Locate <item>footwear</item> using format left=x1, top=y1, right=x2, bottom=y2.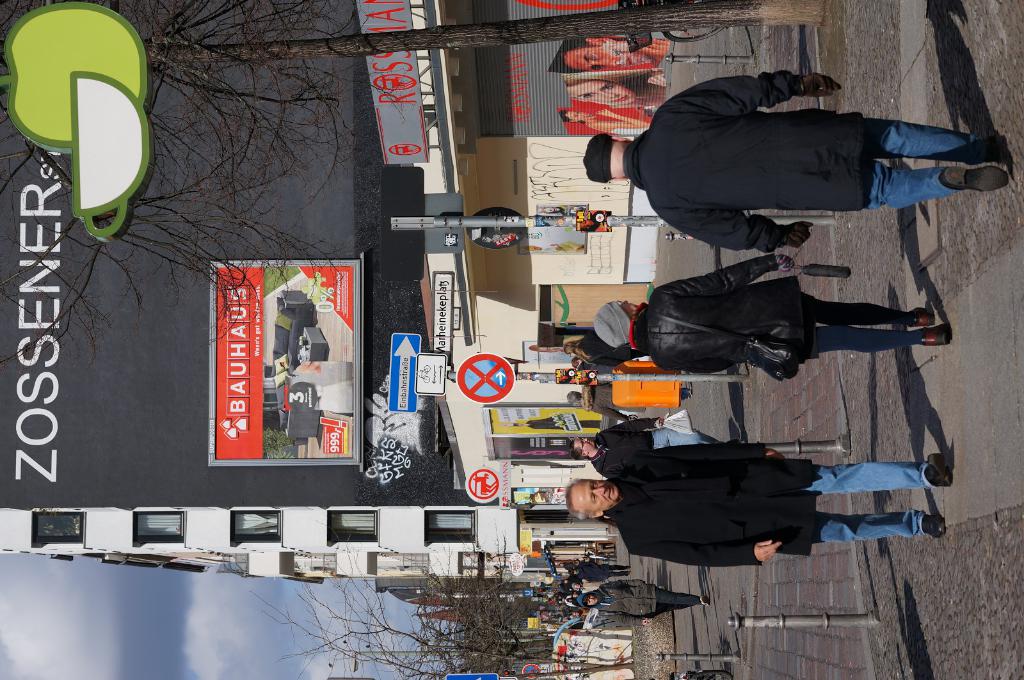
left=925, top=507, right=947, bottom=535.
